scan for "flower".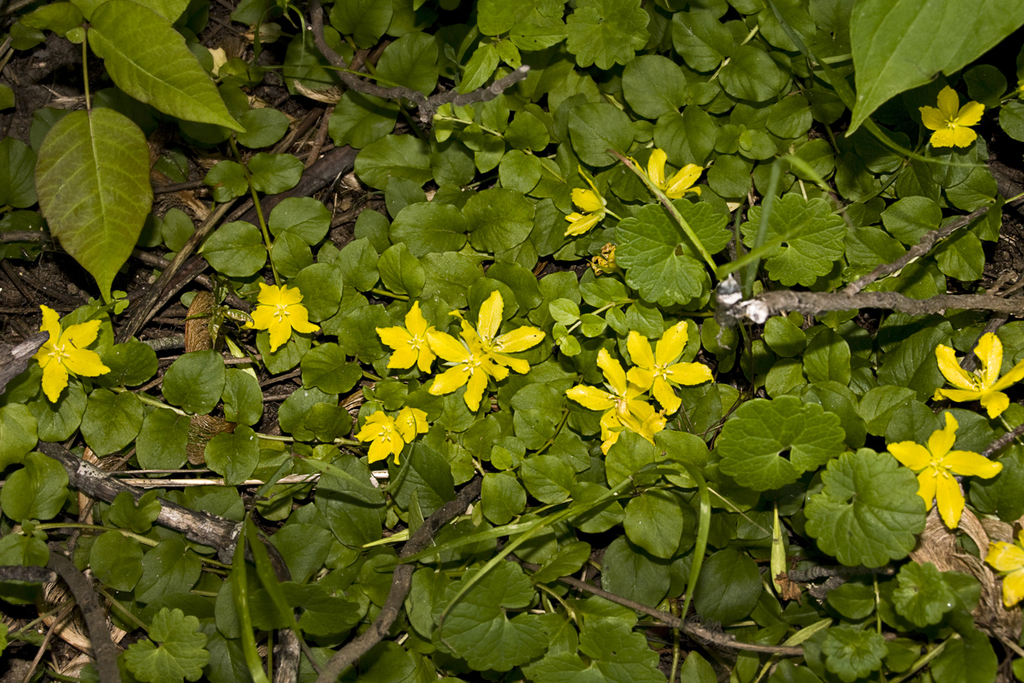
Scan result: [563,164,607,241].
